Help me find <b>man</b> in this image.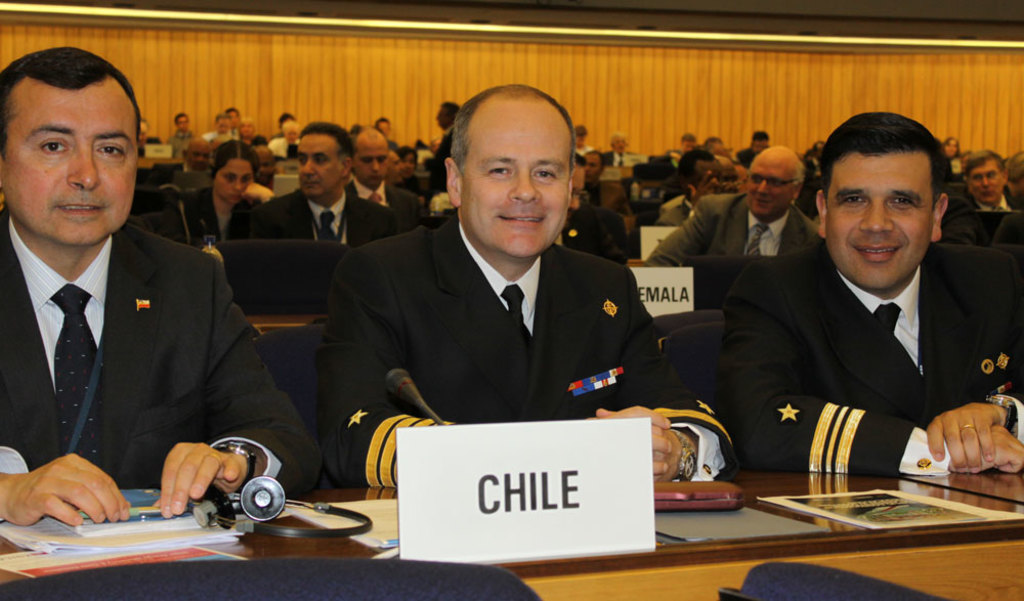
Found it: 699, 119, 1014, 499.
